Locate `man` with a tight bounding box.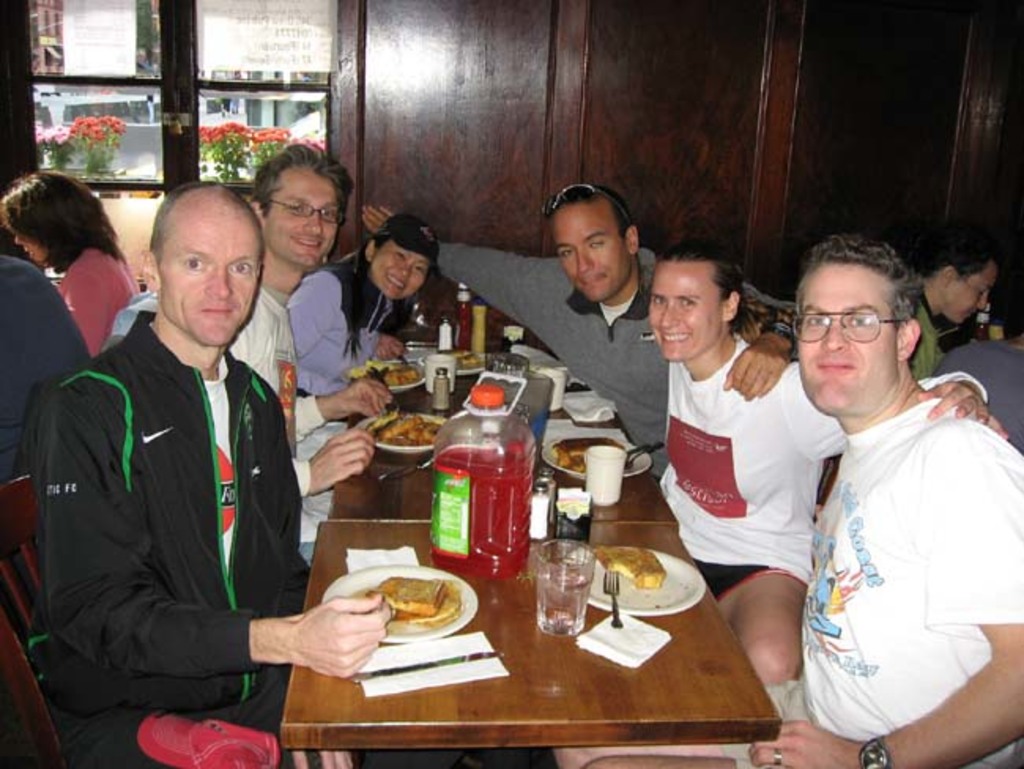
(left=0, top=257, right=91, bottom=459).
